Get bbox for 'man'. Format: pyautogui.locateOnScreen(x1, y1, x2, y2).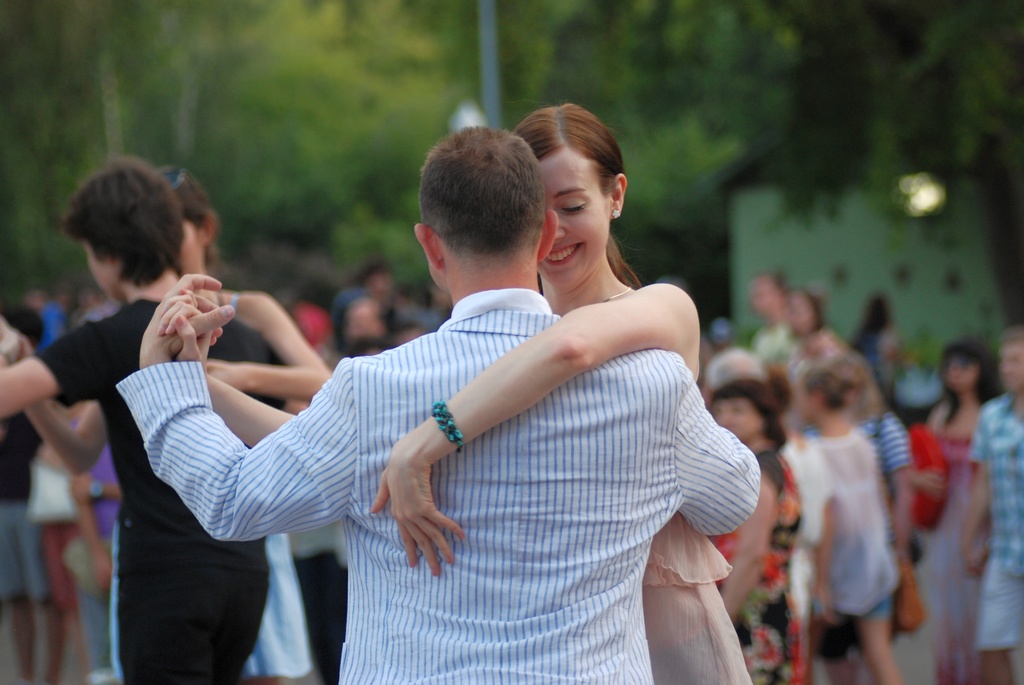
pyautogui.locateOnScreen(127, 124, 764, 665).
